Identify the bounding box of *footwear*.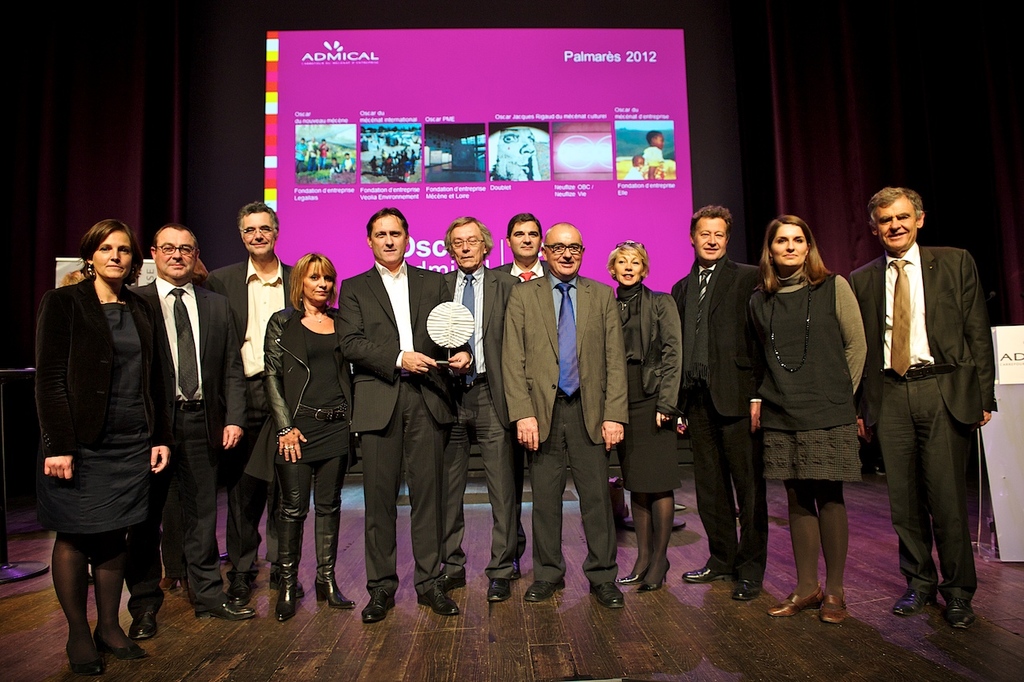
(x1=938, y1=590, x2=973, y2=631).
